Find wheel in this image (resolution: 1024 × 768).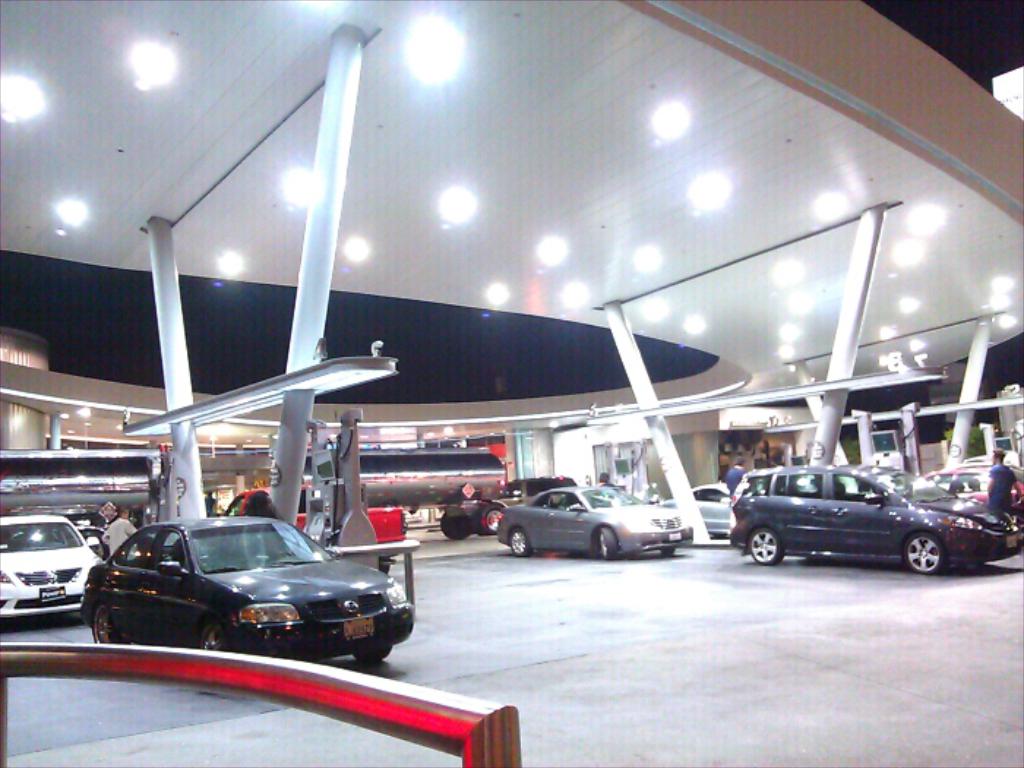
x1=1006 y1=505 x2=1023 y2=544.
